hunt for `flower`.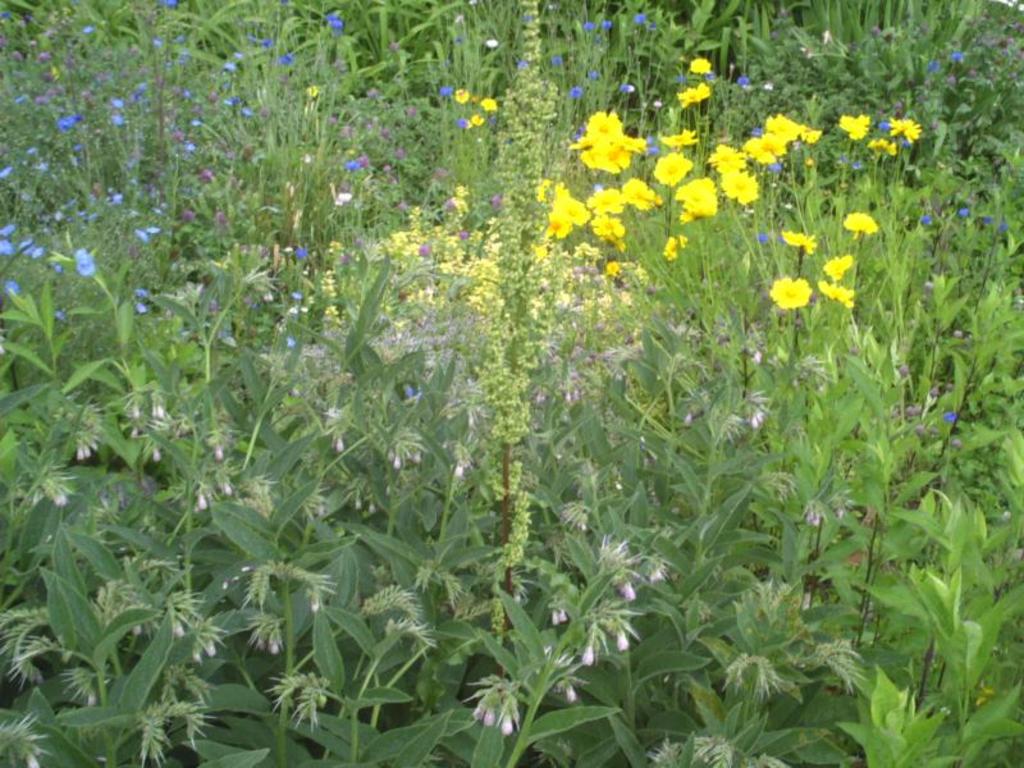
Hunted down at {"left": 534, "top": 180, "right": 588, "bottom": 242}.
